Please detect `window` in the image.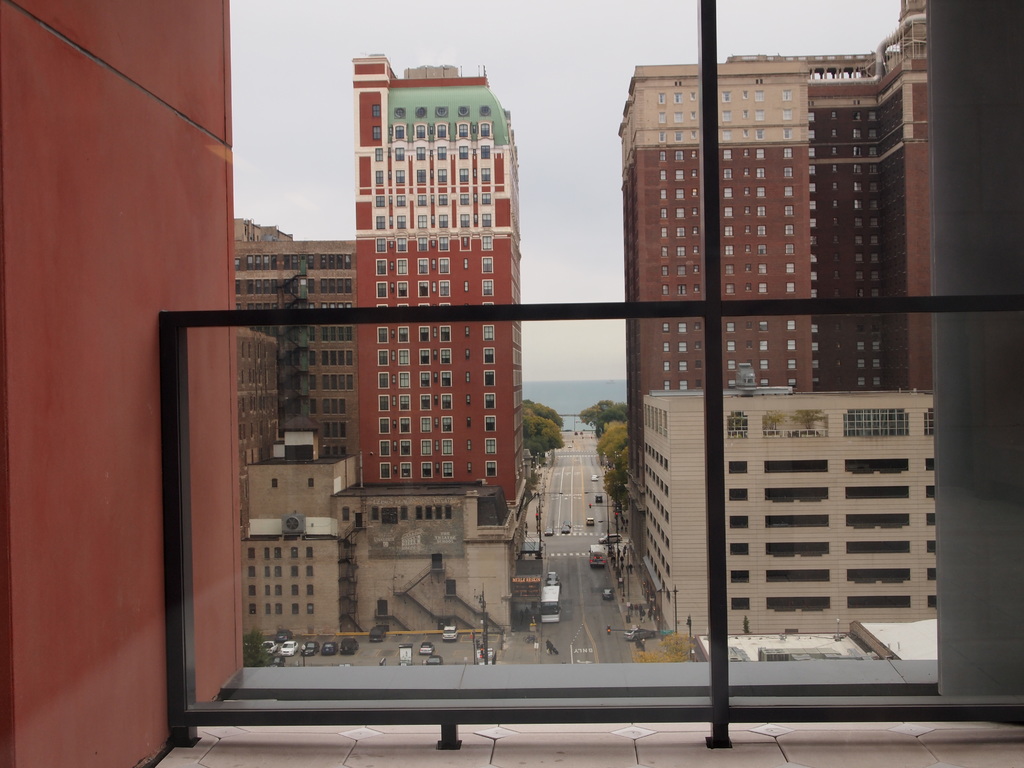
(662, 284, 669, 295).
